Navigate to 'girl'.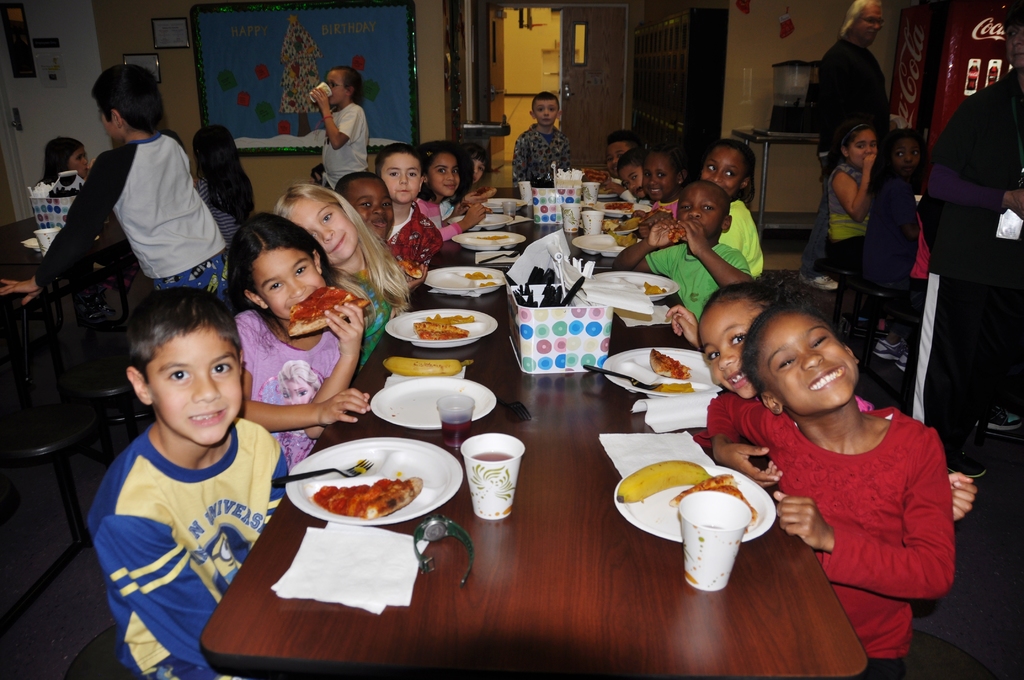
Navigation target: [x1=703, y1=298, x2=956, y2=679].
